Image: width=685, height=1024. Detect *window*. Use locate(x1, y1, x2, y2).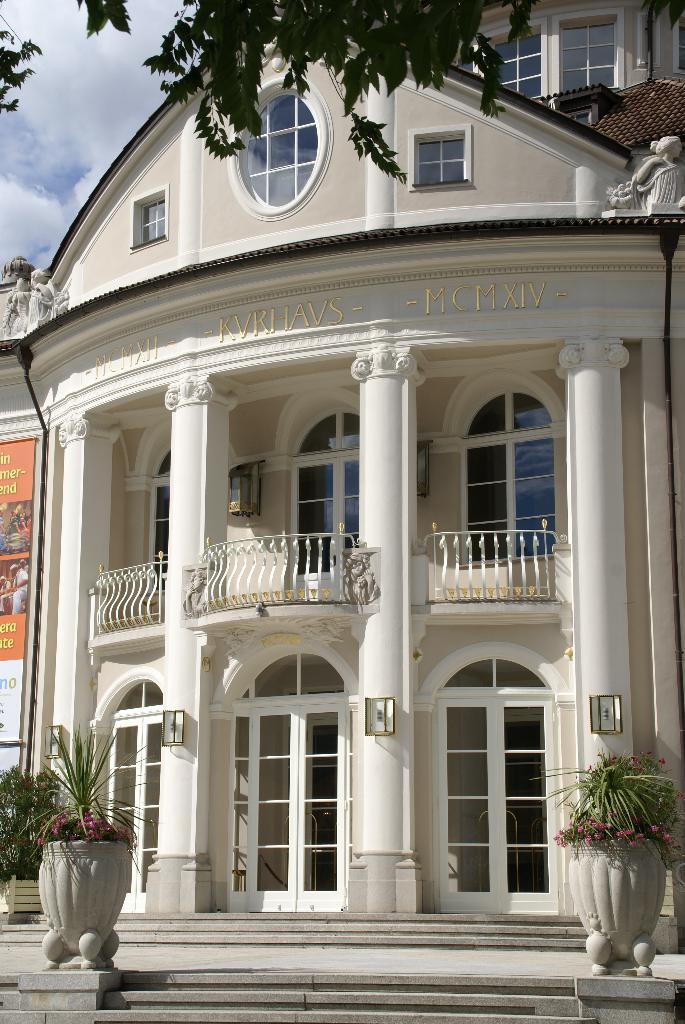
locate(510, 846, 549, 886).
